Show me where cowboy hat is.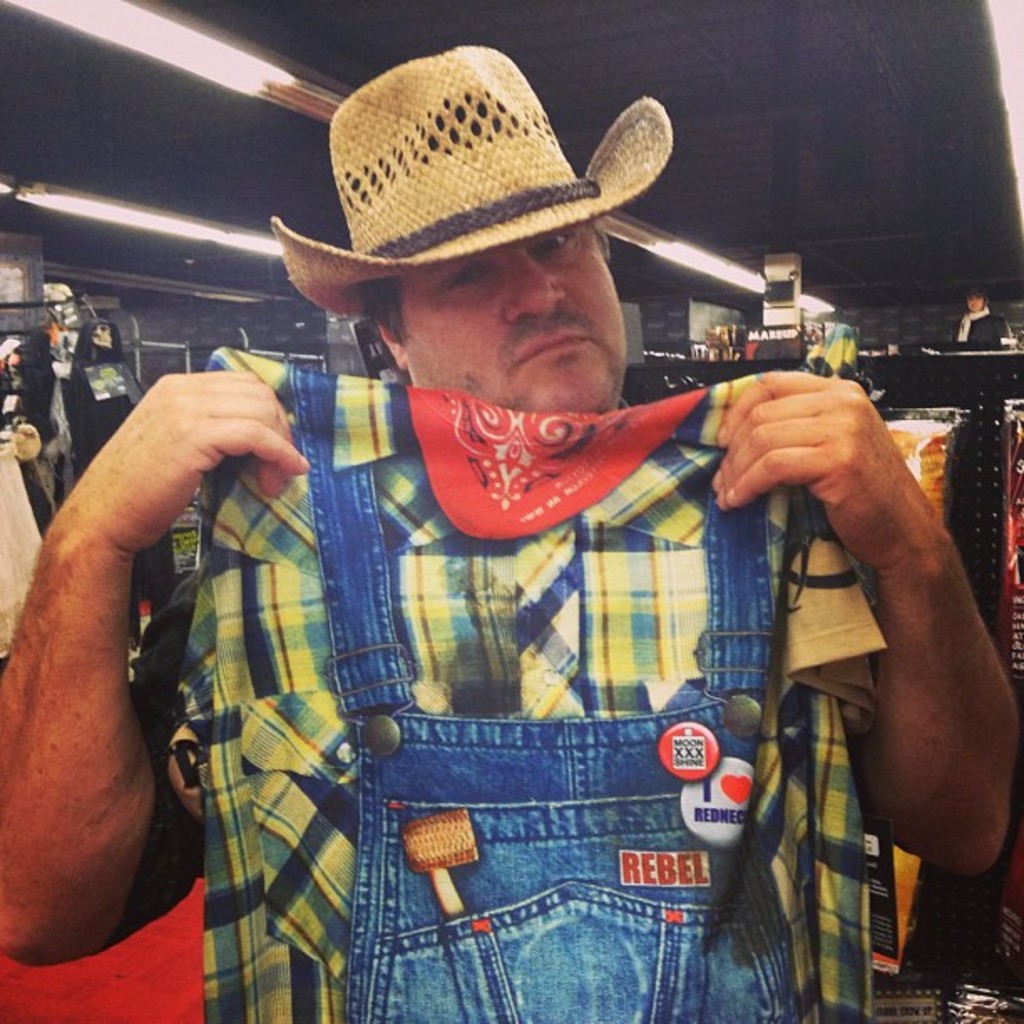
cowboy hat is at l=288, t=25, r=653, b=381.
